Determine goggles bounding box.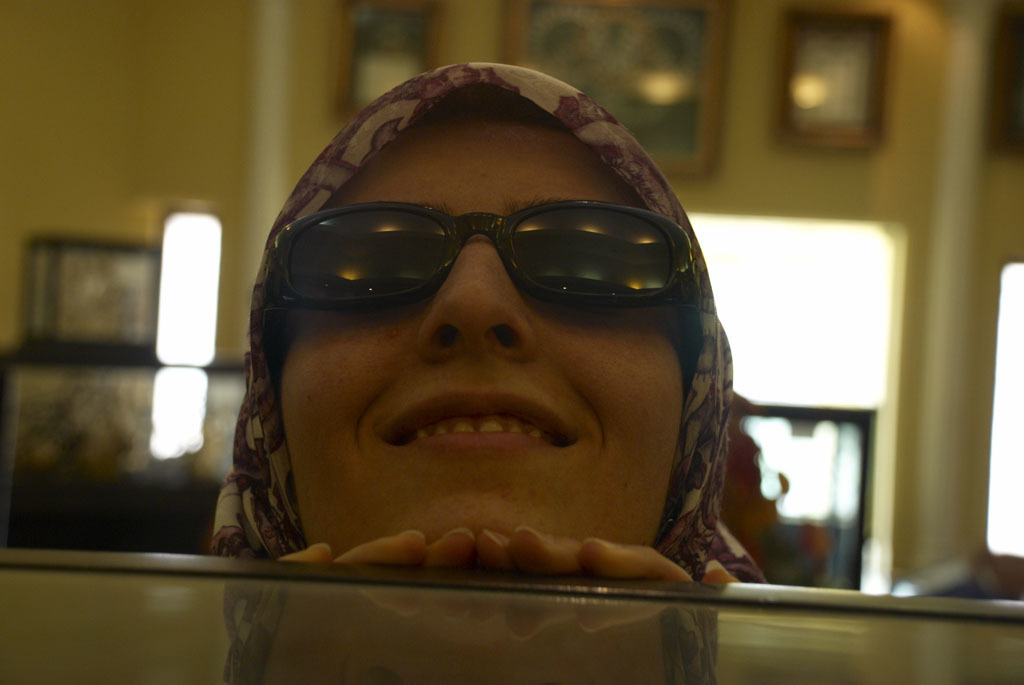
Determined: region(269, 186, 707, 332).
